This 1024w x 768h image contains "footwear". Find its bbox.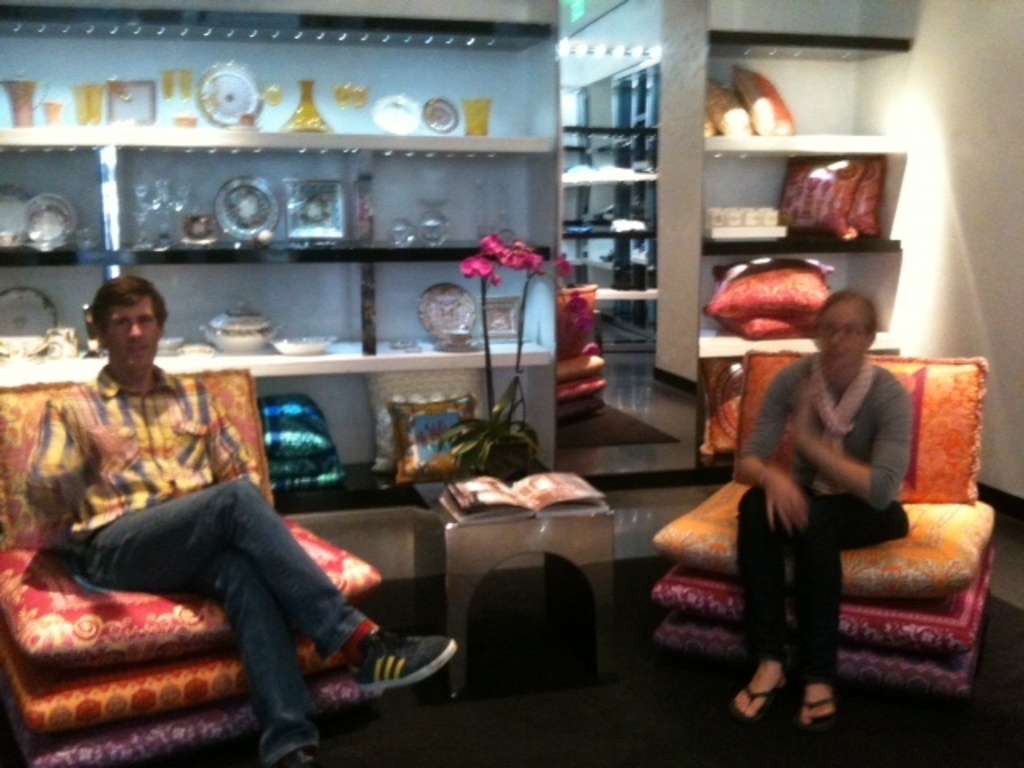
locate(350, 624, 458, 691).
